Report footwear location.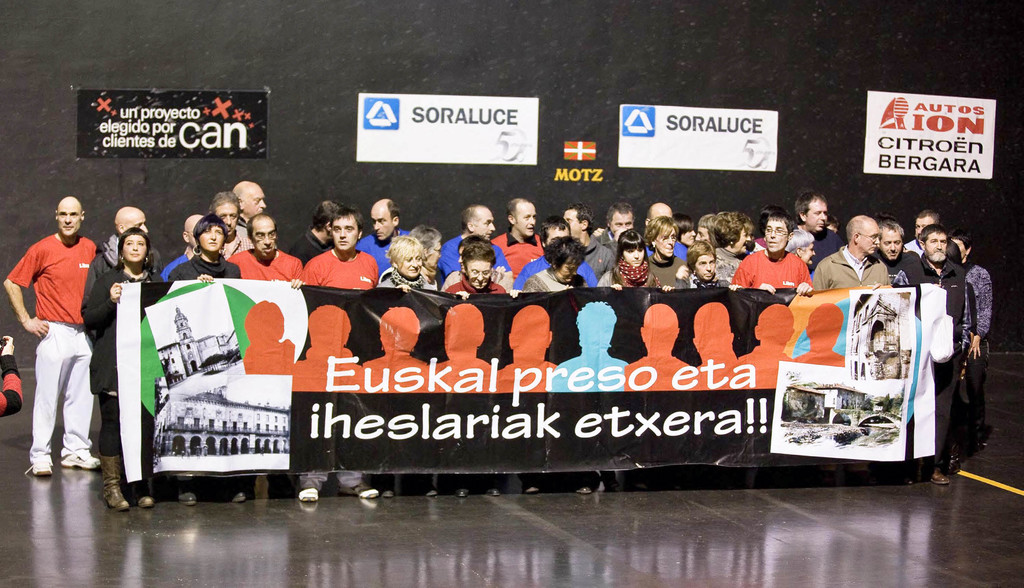
Report: locate(602, 474, 620, 489).
